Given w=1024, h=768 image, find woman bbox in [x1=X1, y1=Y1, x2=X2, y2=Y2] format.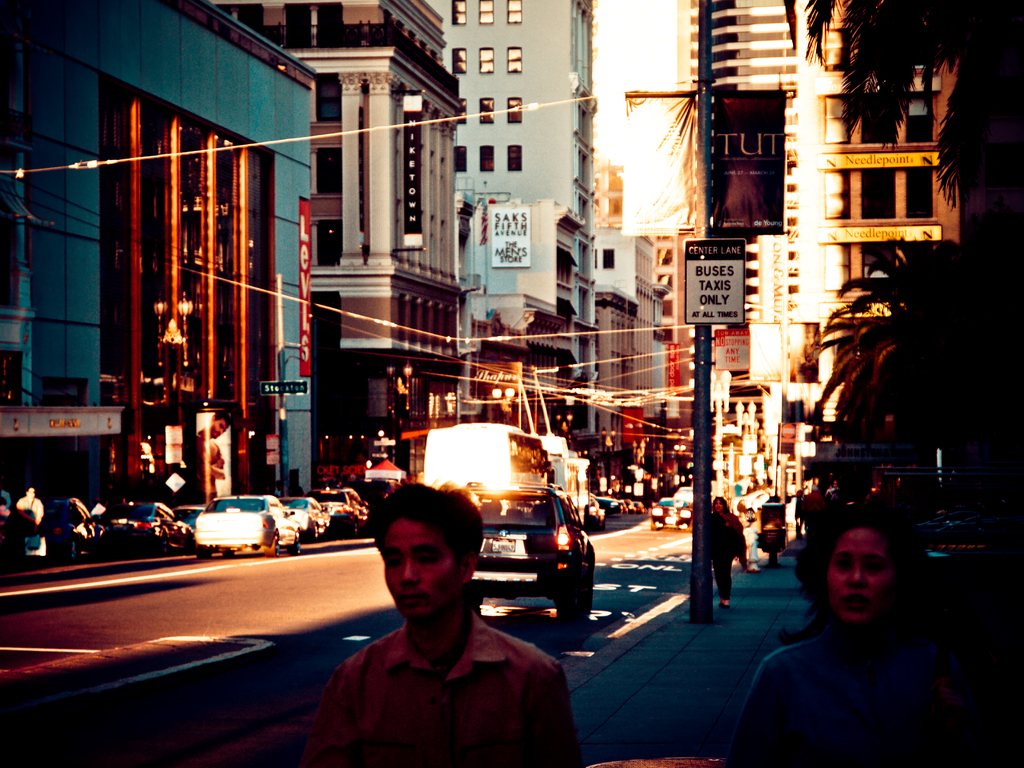
[x1=736, y1=507, x2=761, y2=588].
